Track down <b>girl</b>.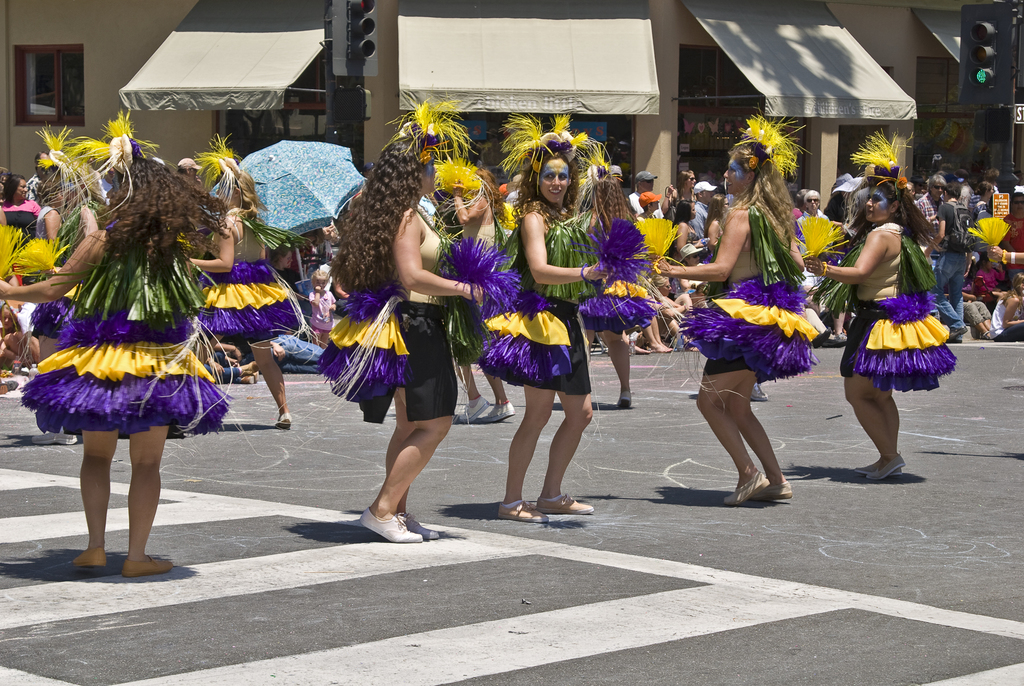
Tracked to 470:163:614:521.
